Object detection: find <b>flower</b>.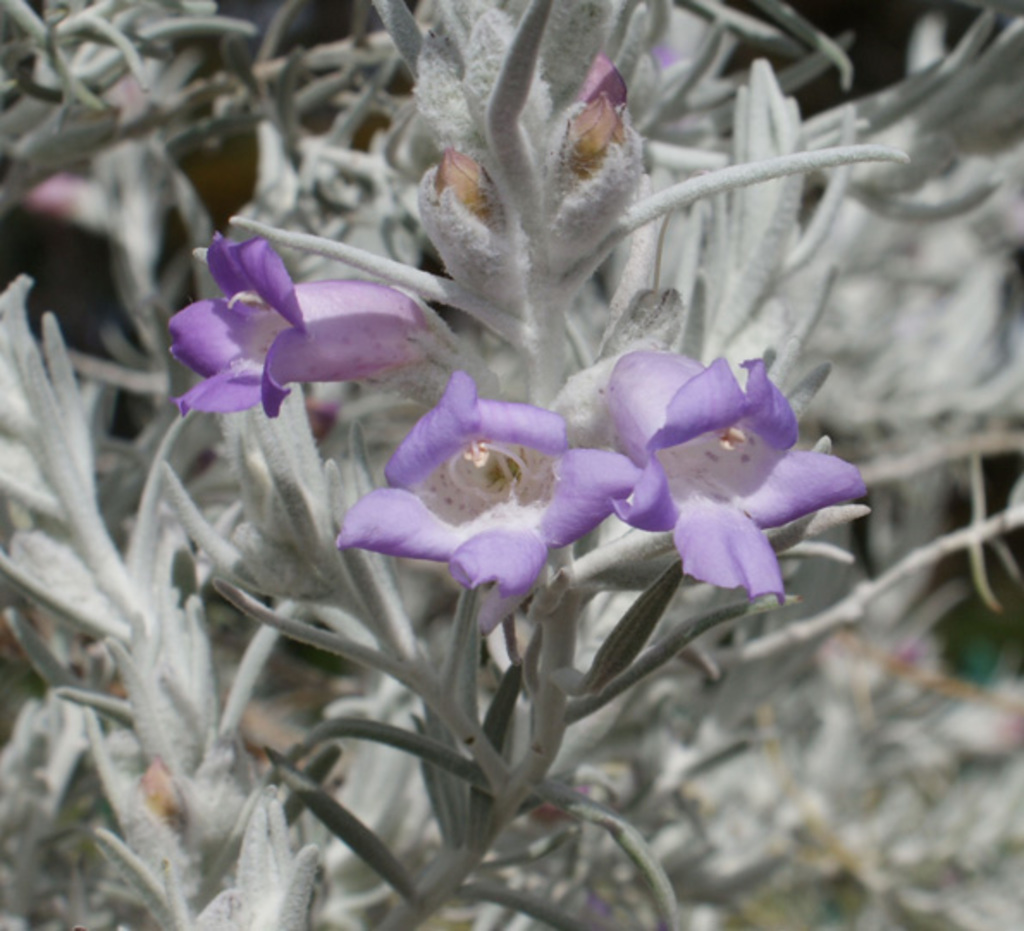
656/43/688/74.
